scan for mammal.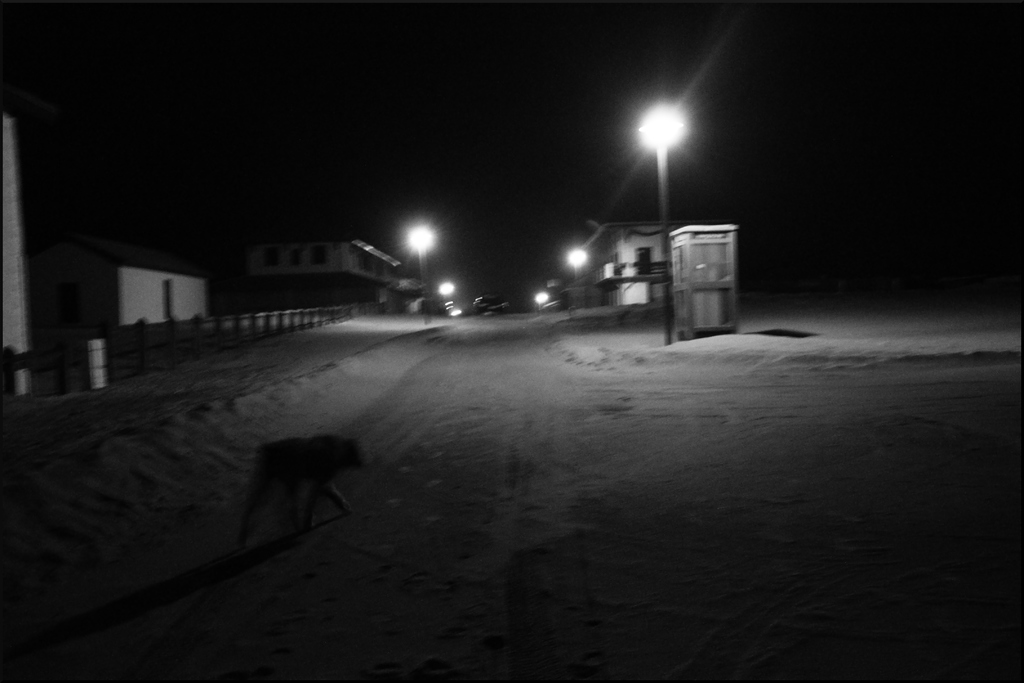
Scan result: bbox=(238, 438, 371, 536).
